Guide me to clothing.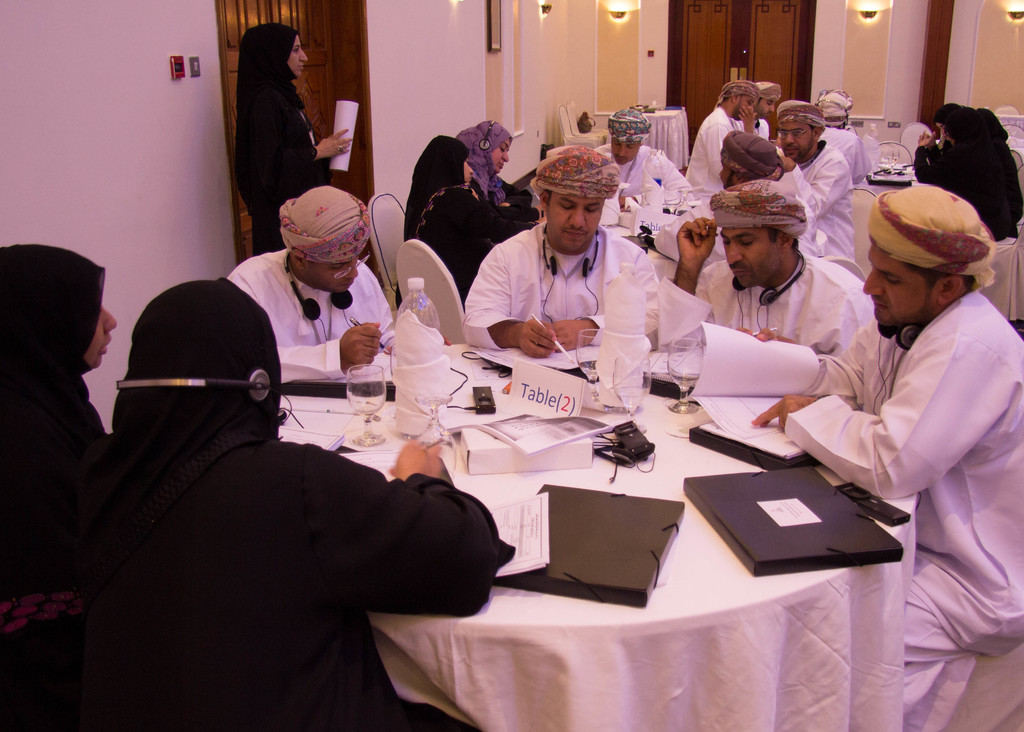
Guidance: 782,286,1023,731.
